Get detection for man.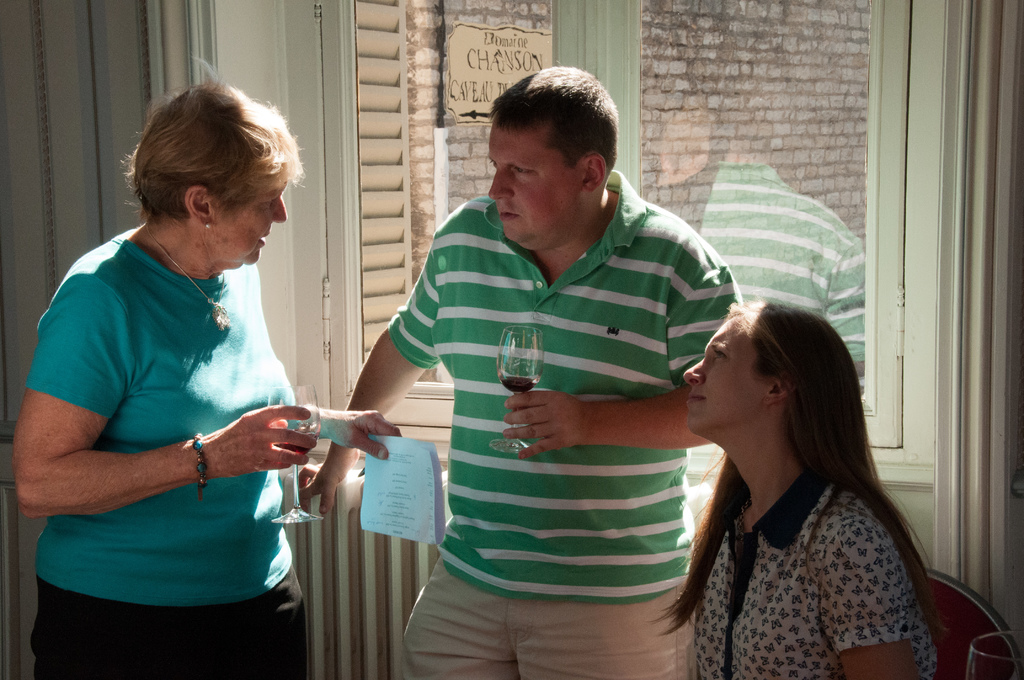
Detection: (339,69,763,668).
